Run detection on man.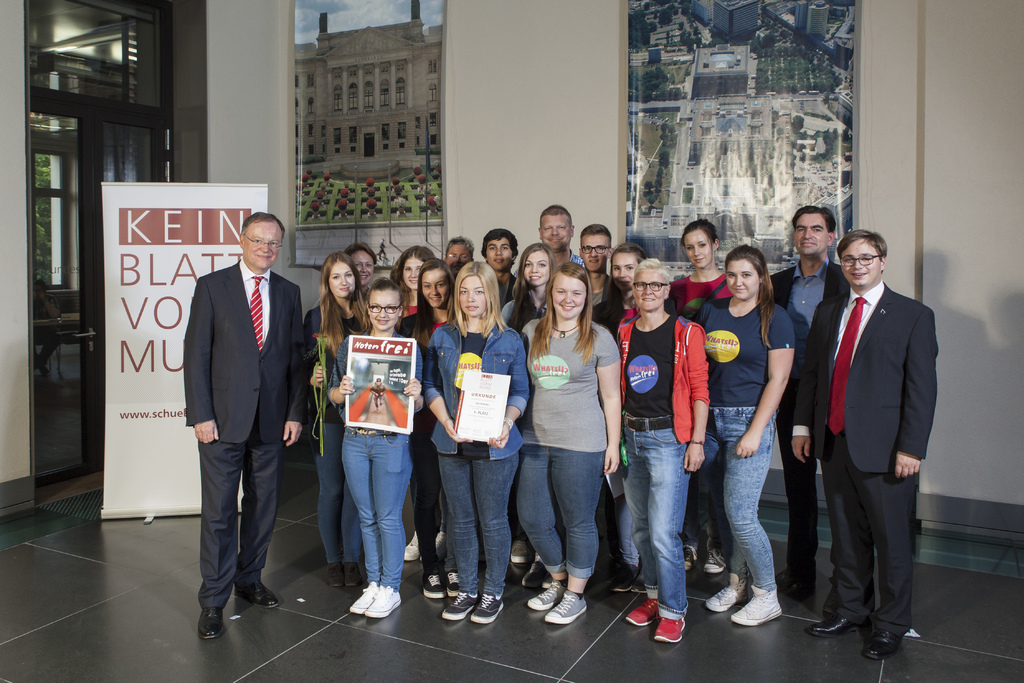
Result: region(799, 195, 947, 657).
